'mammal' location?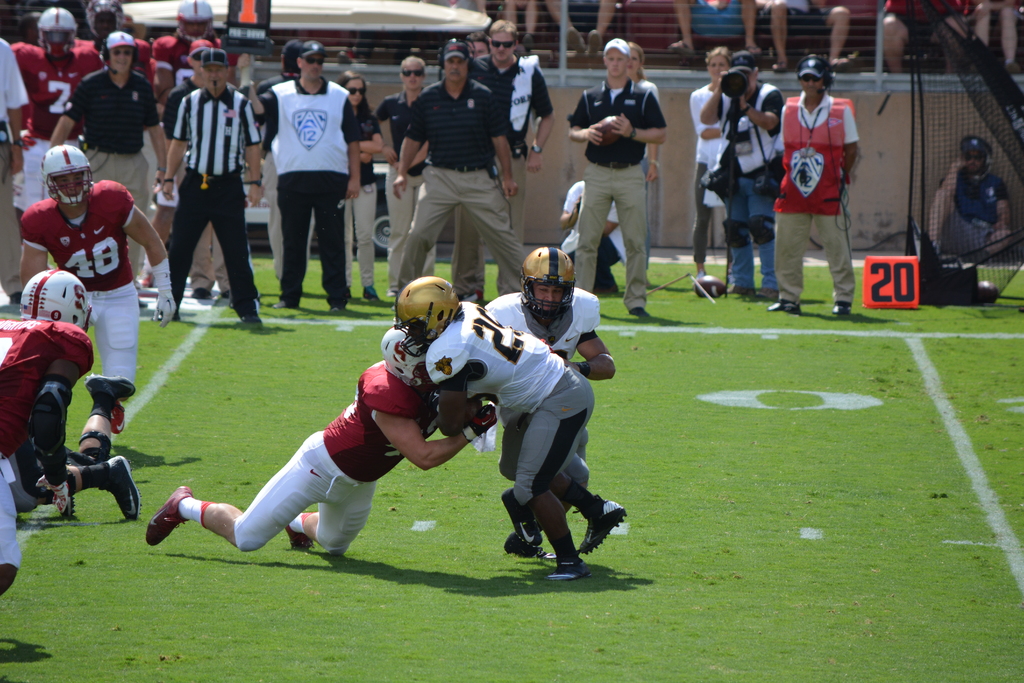
box=[785, 65, 868, 310]
